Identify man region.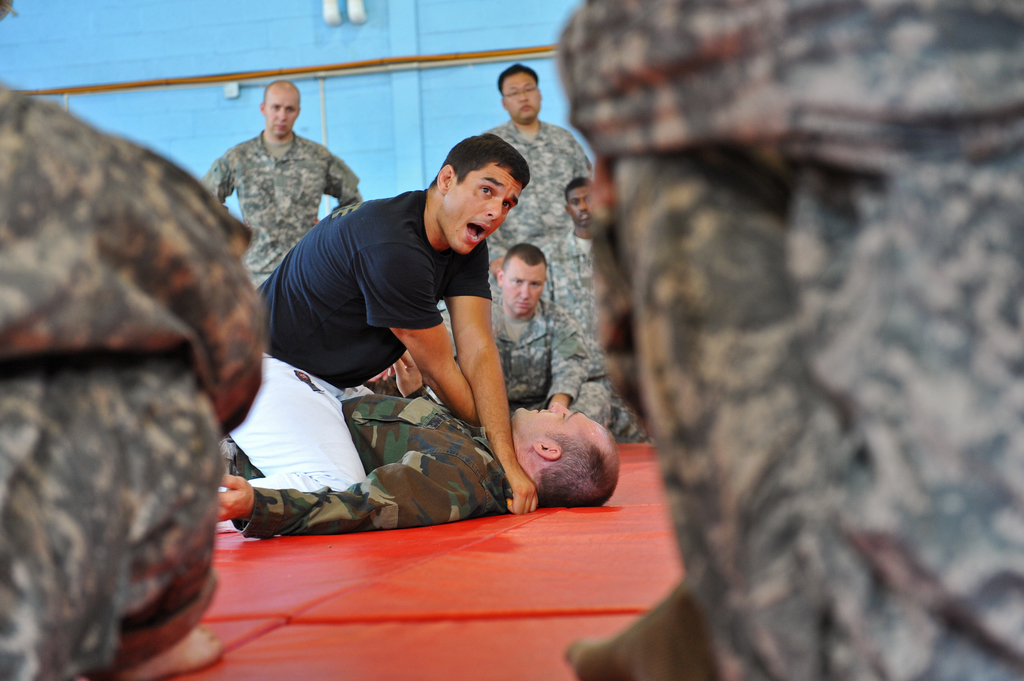
Region: (x1=219, y1=397, x2=621, y2=541).
